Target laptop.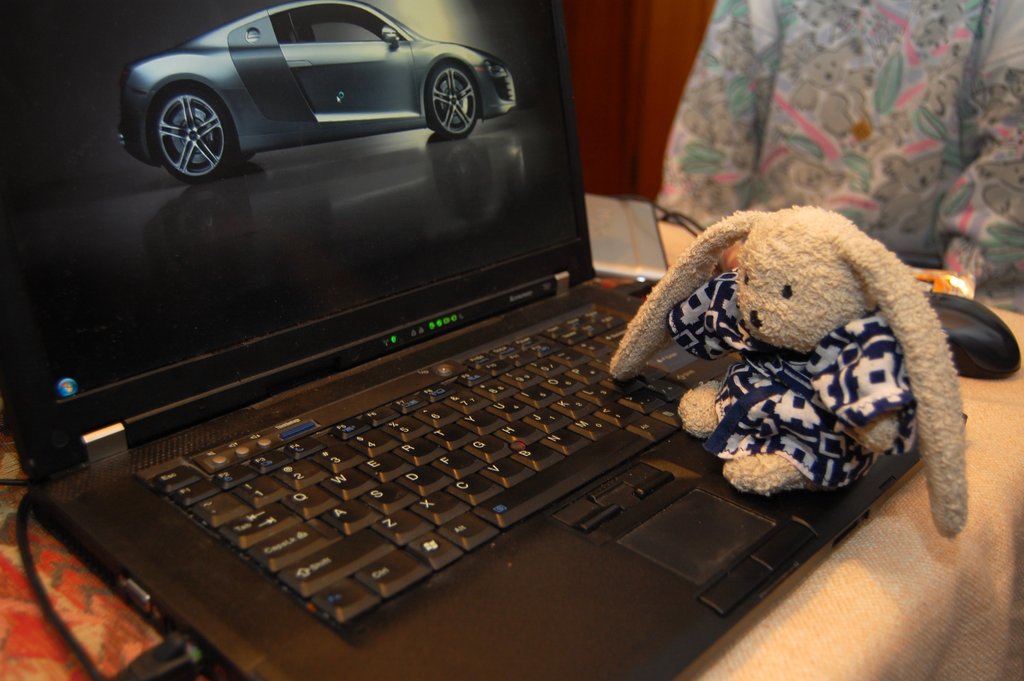
Target region: [x1=69, y1=49, x2=869, y2=661].
